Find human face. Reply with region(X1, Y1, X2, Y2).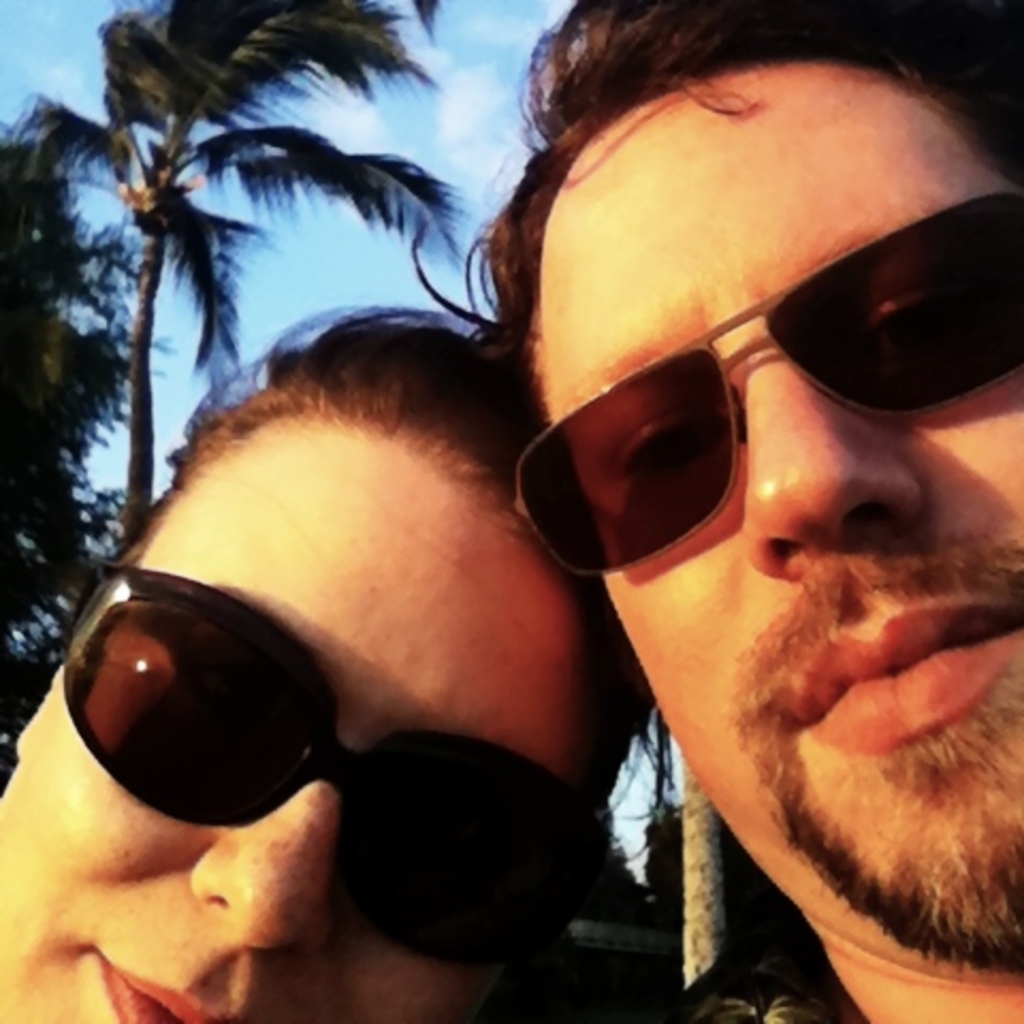
region(529, 53, 1022, 973).
